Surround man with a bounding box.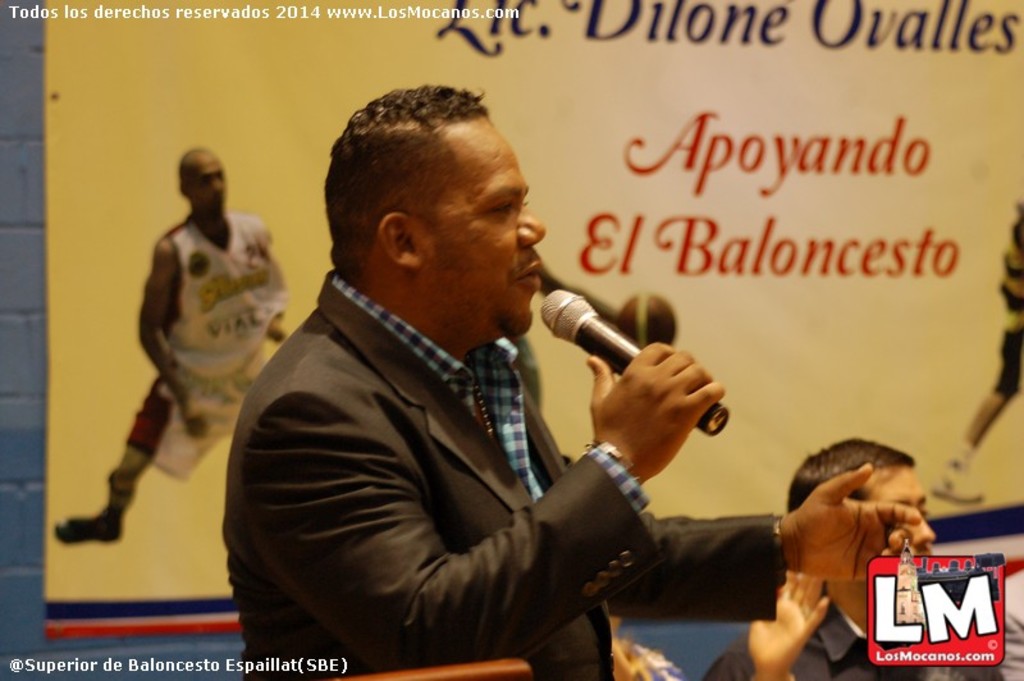
[left=790, top=438, right=1004, bottom=680].
